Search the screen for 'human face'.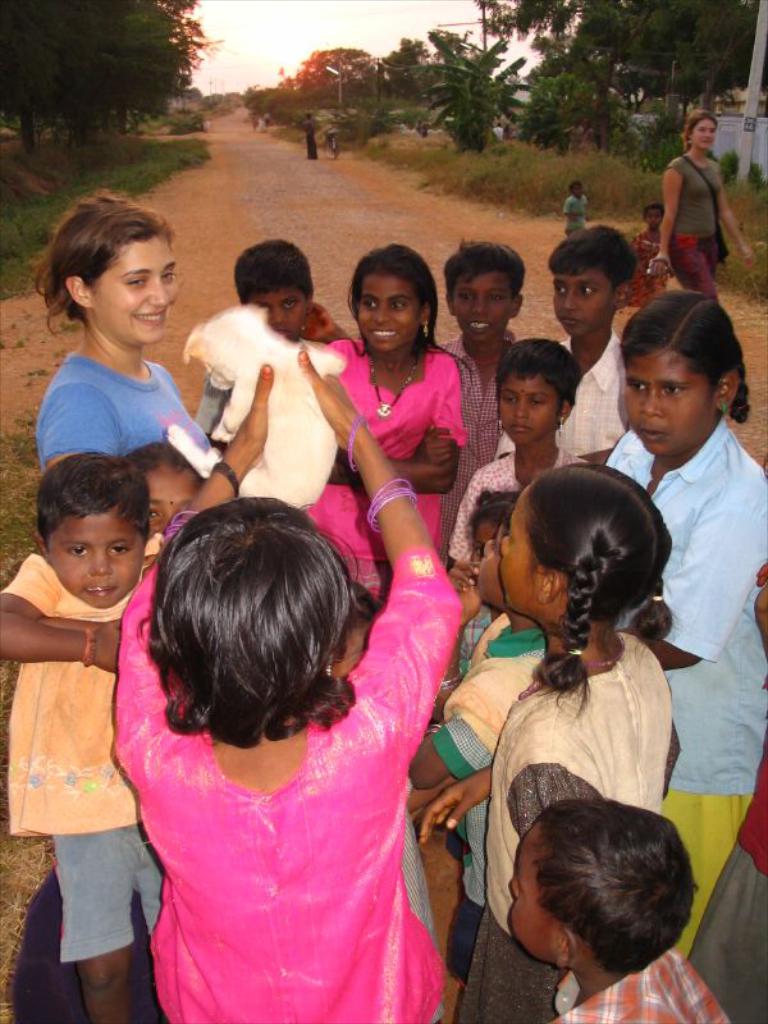
Found at box=[625, 348, 714, 447].
